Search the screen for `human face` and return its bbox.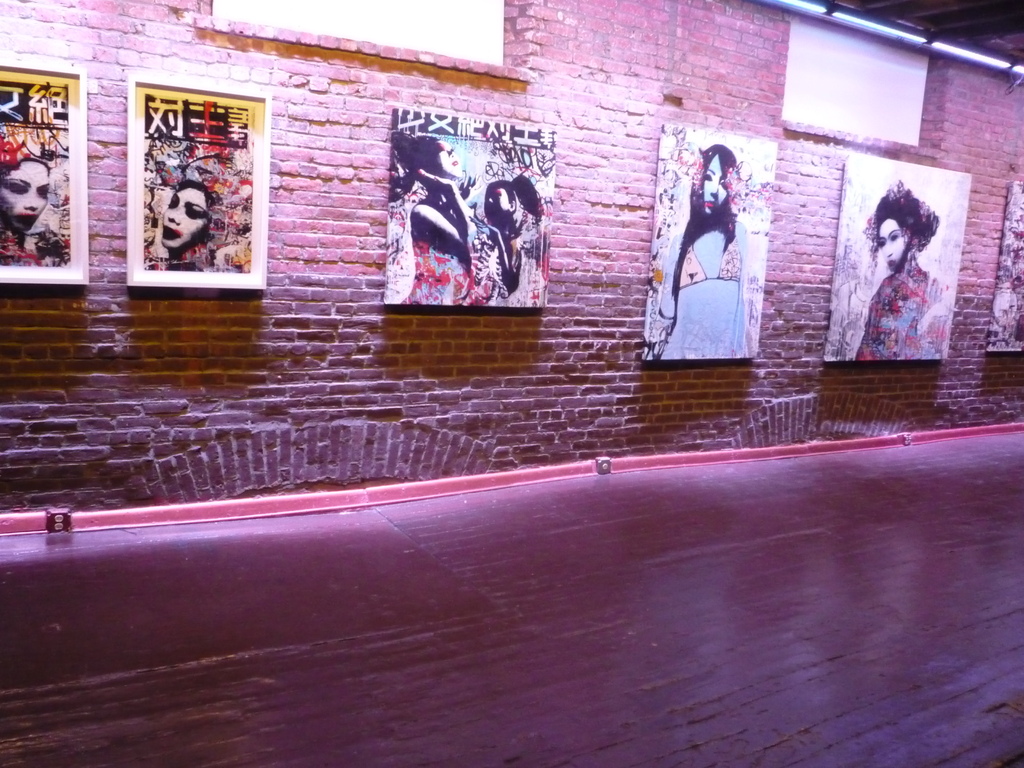
Found: (161, 187, 209, 252).
